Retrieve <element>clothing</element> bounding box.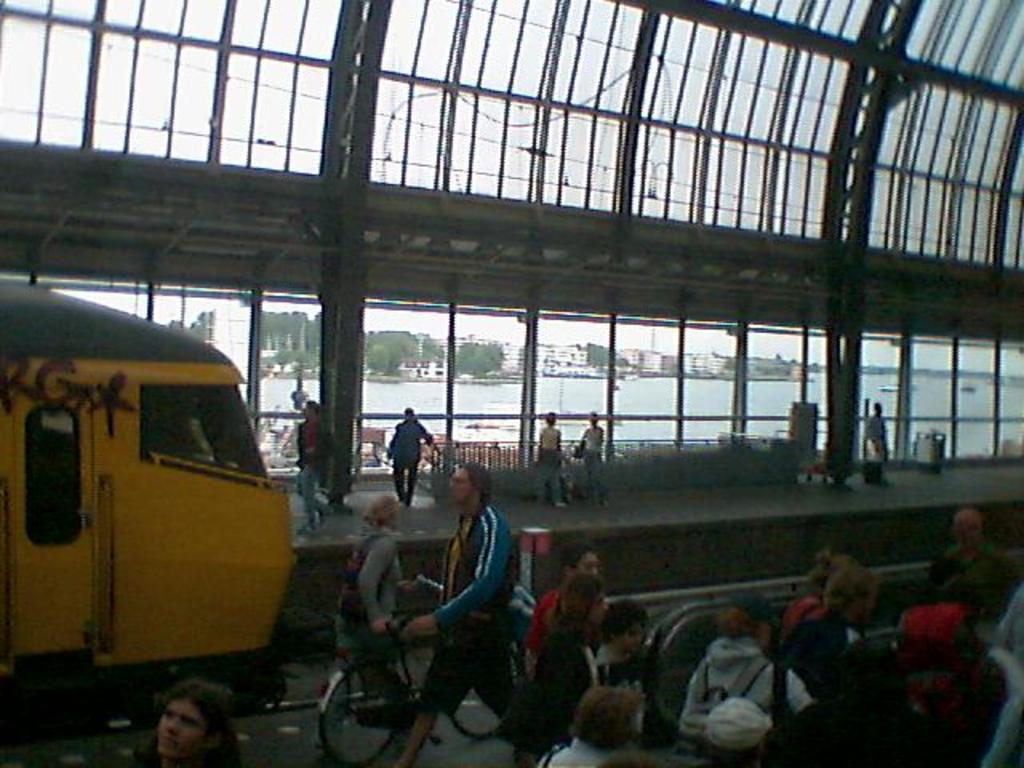
Bounding box: 515, 584, 563, 683.
